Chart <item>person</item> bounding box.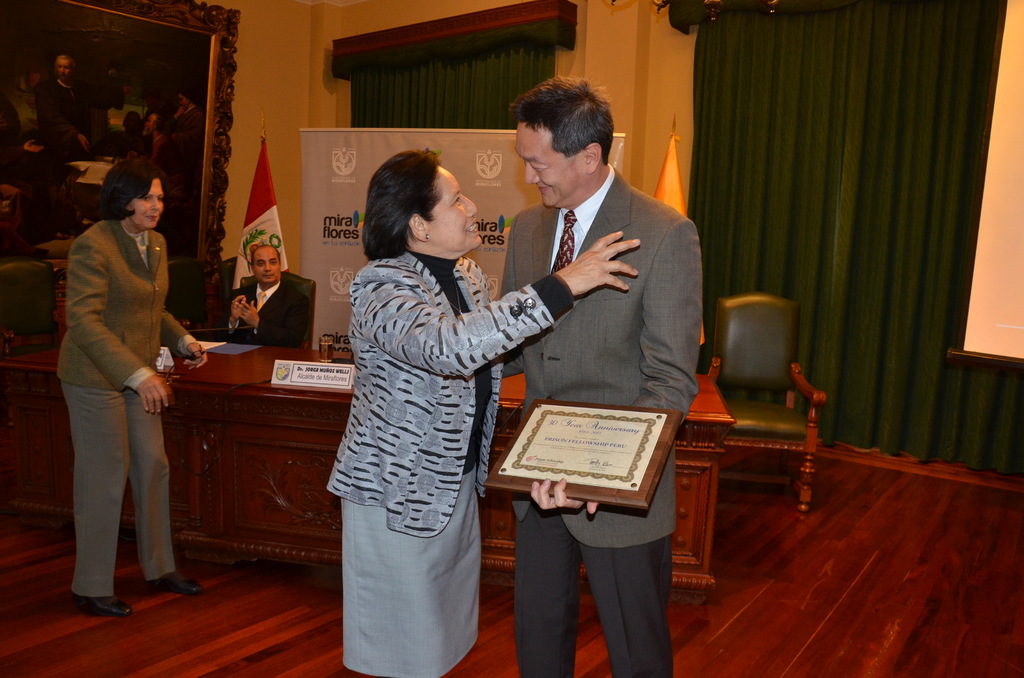
Charted: <region>495, 67, 707, 677</region>.
